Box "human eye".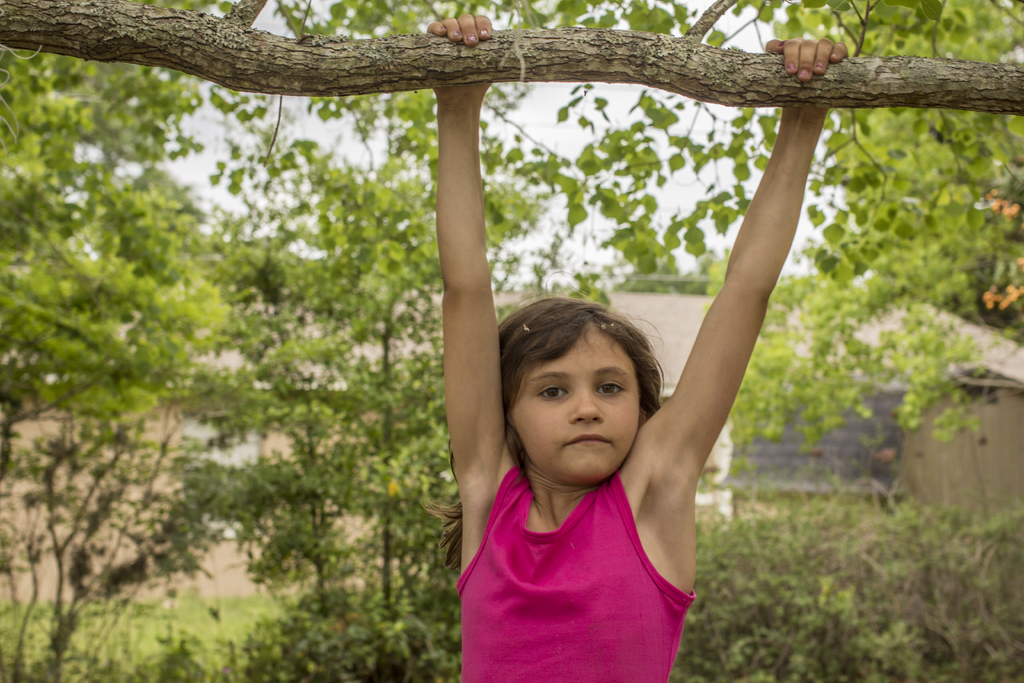
bbox=[532, 381, 570, 406].
